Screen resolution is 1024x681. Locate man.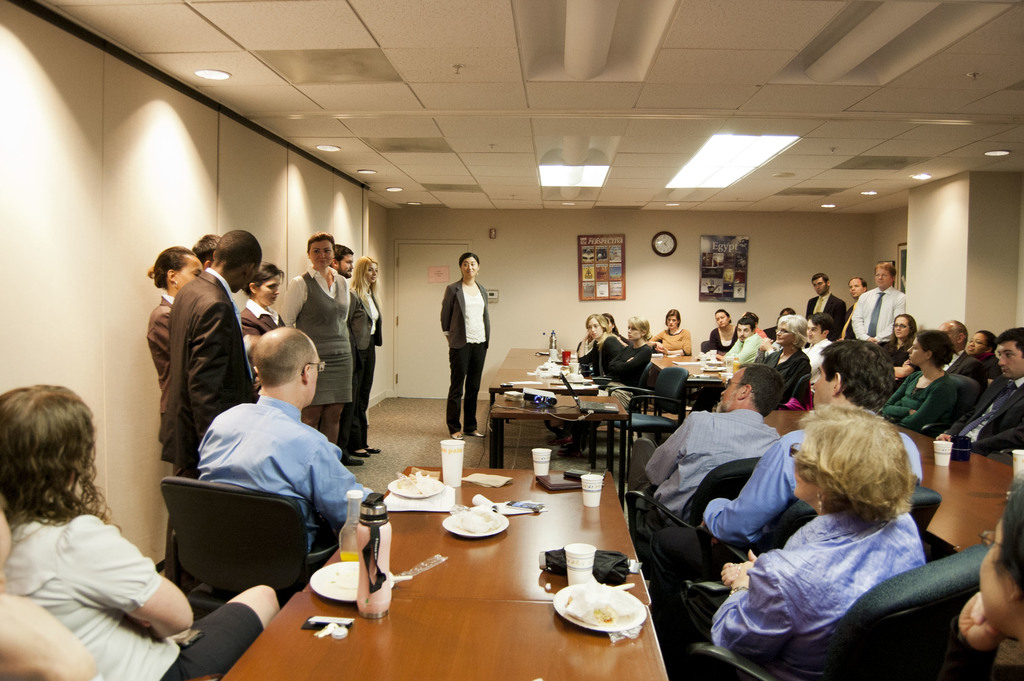
<region>845, 260, 910, 350</region>.
